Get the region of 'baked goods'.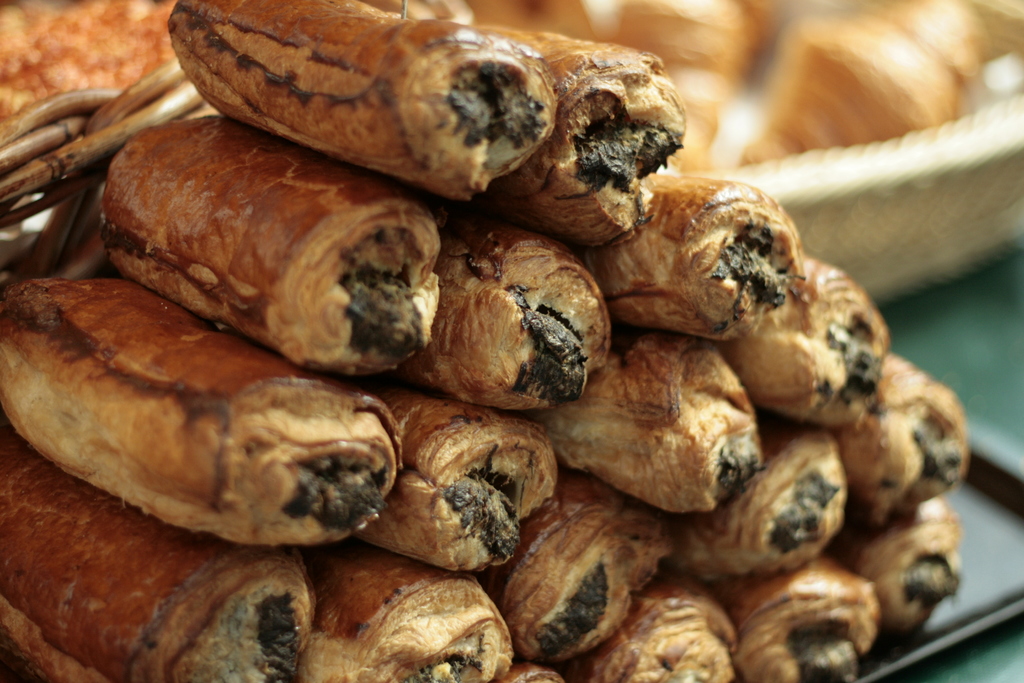
[x1=845, y1=355, x2=974, y2=537].
